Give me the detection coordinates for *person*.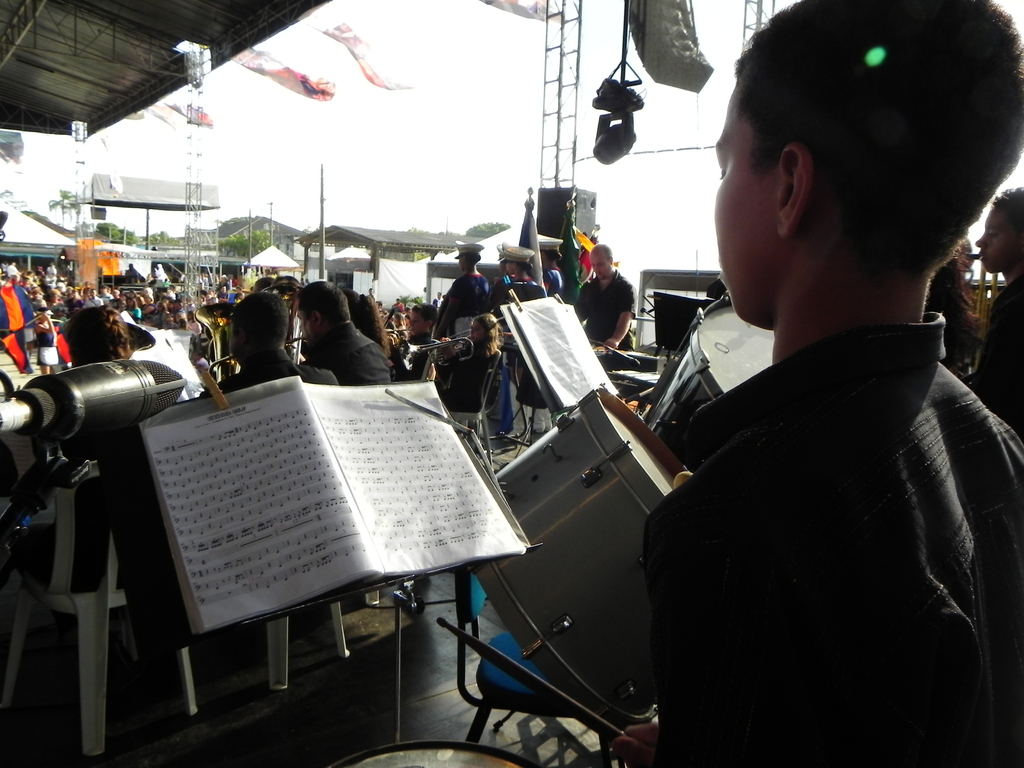
{"x1": 391, "y1": 303, "x2": 438, "y2": 380}.
